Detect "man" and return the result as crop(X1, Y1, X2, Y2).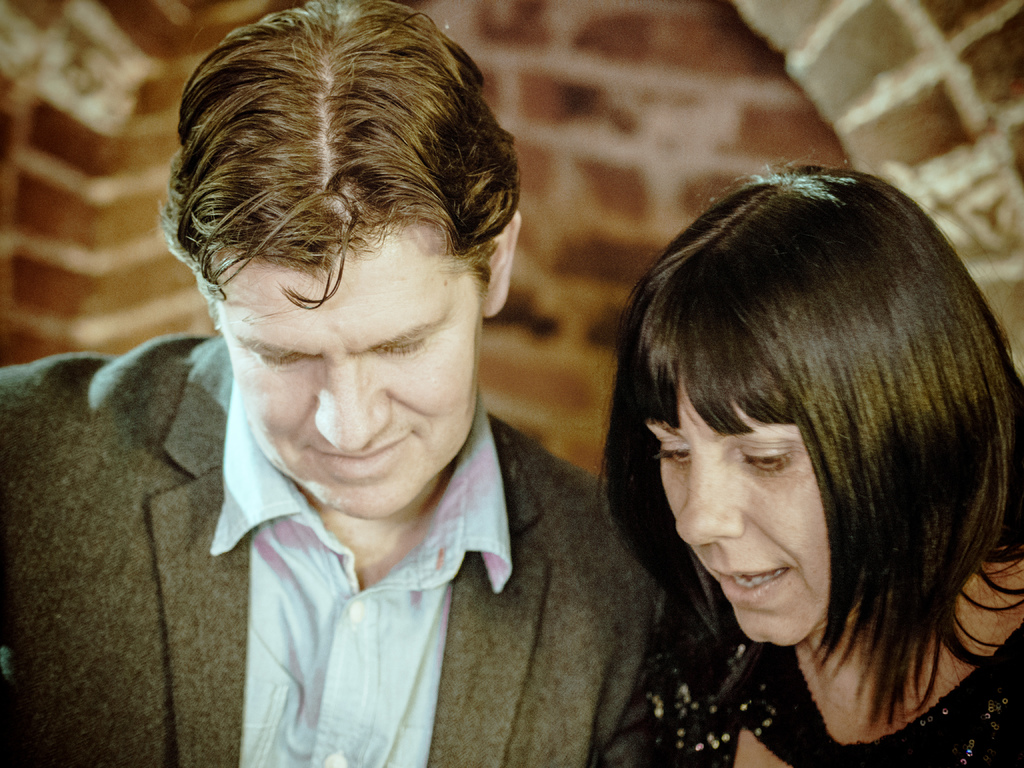
crop(158, 63, 749, 766).
